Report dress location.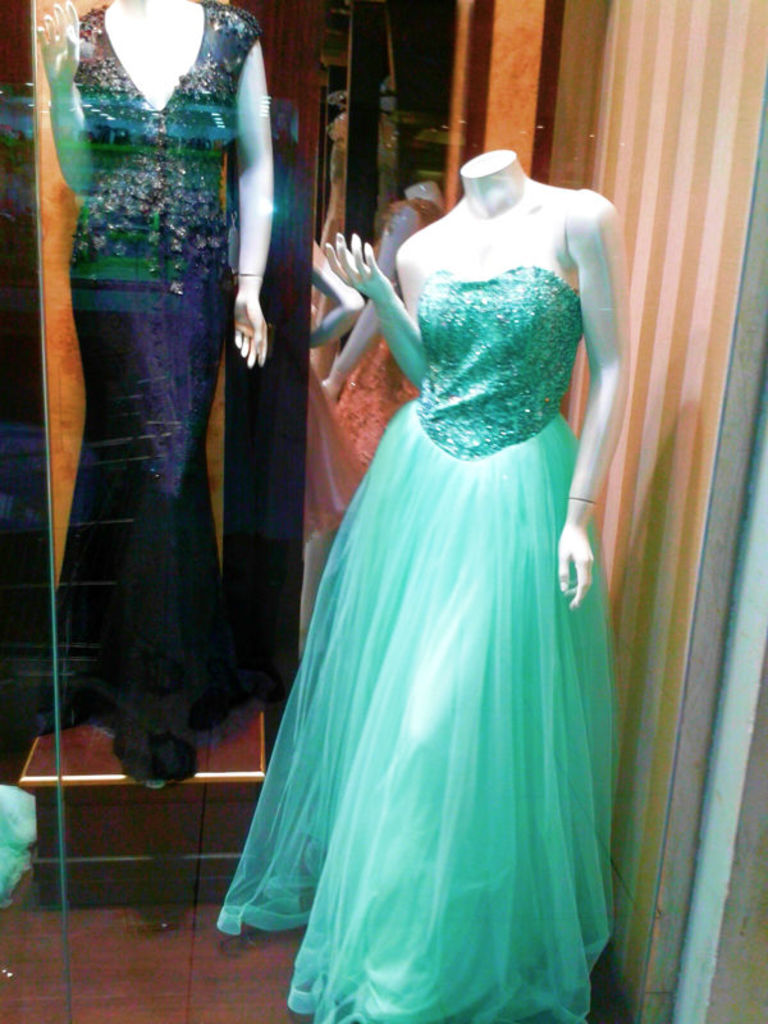
Report: l=221, t=266, r=622, b=1023.
